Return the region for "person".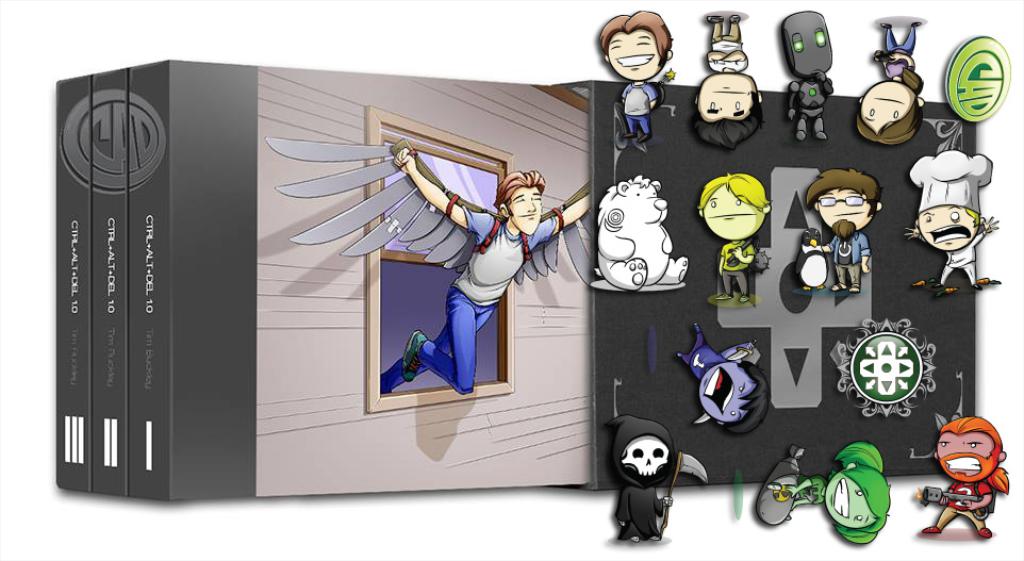
[382, 161, 591, 394].
